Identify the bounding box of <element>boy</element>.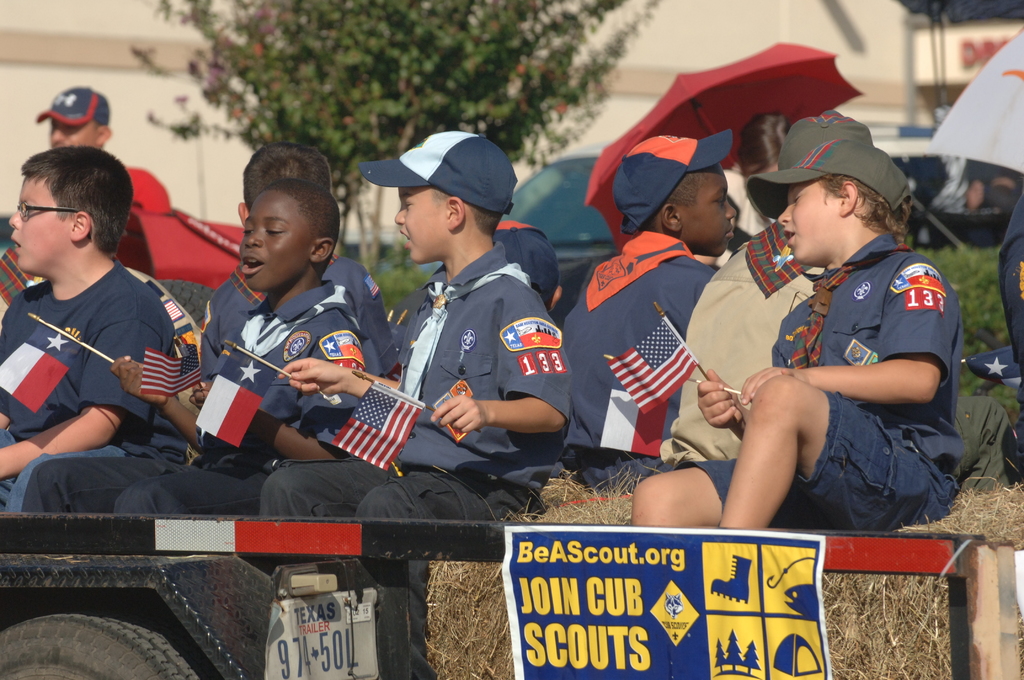
locate(258, 127, 570, 519).
